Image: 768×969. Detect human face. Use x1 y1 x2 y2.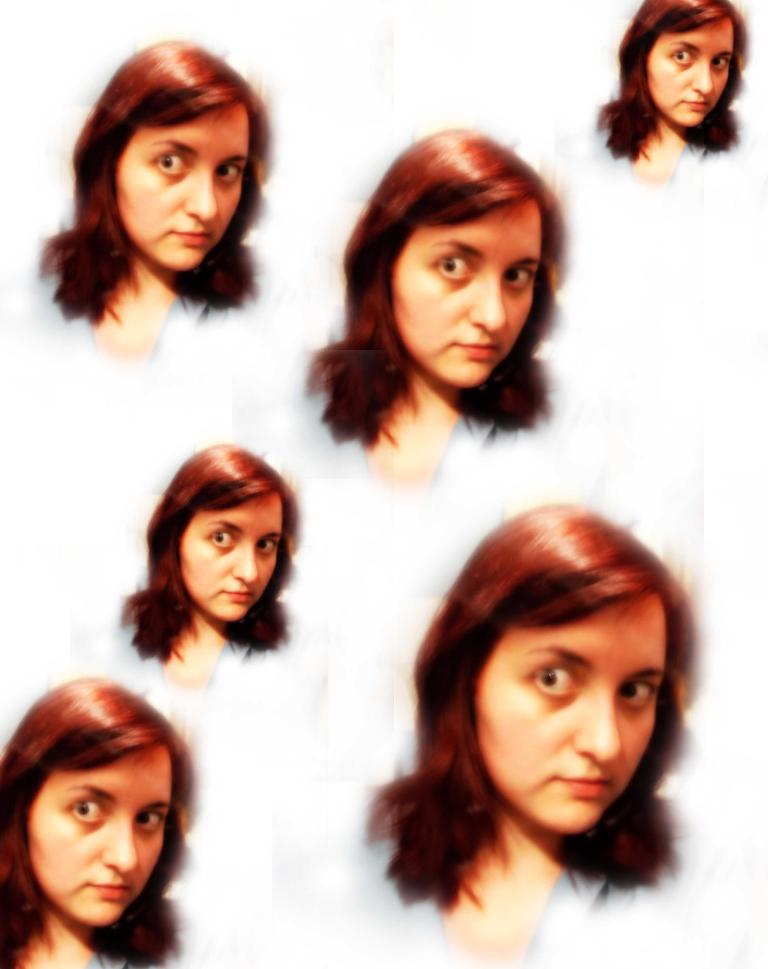
180 494 282 618.
